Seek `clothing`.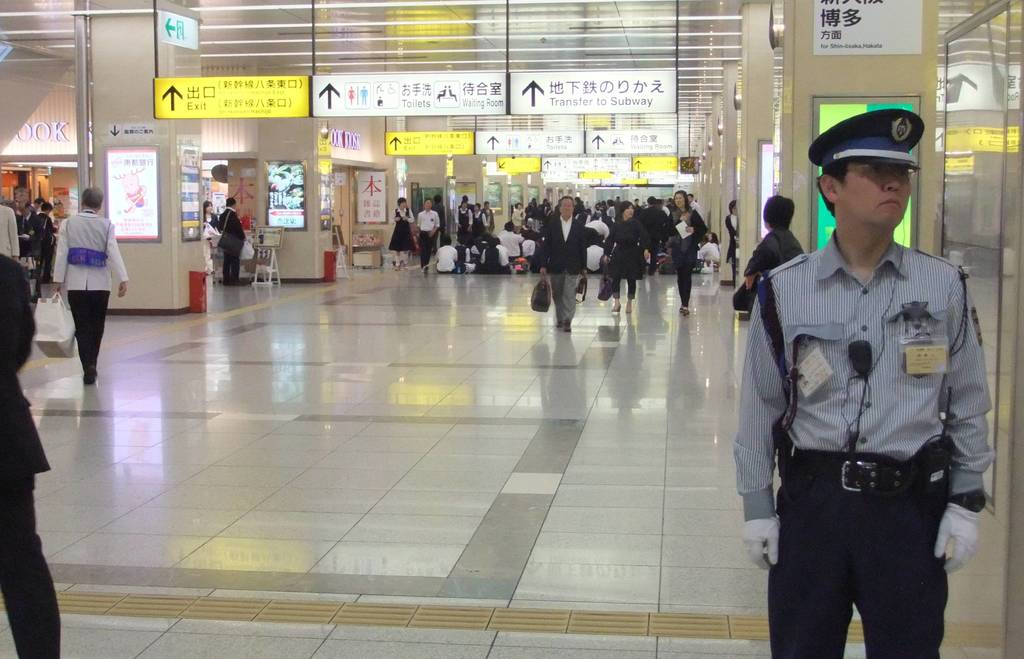
56 209 125 371.
